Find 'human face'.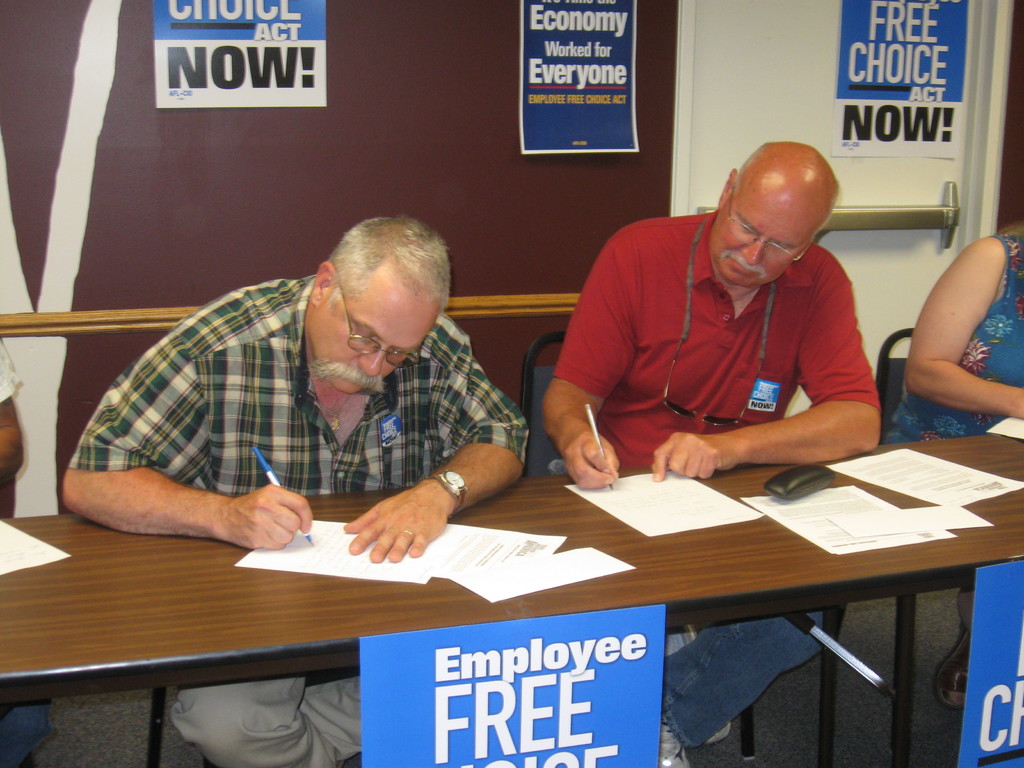
{"x1": 308, "y1": 245, "x2": 438, "y2": 397}.
